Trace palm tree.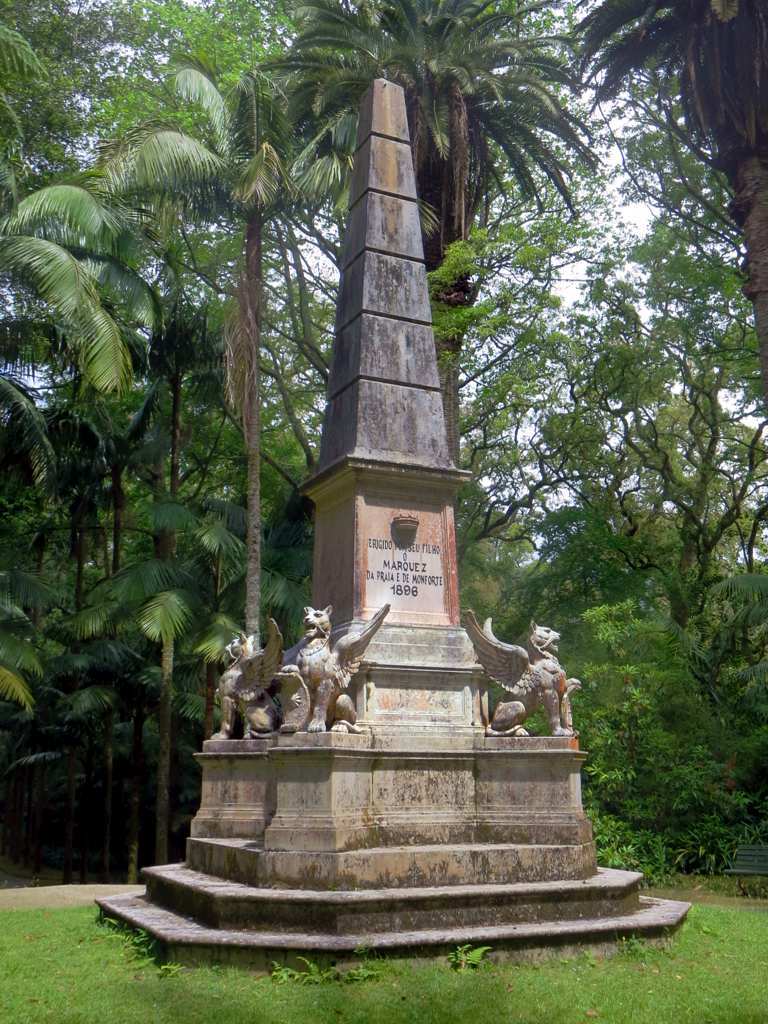
Traced to (576, 8, 752, 345).
